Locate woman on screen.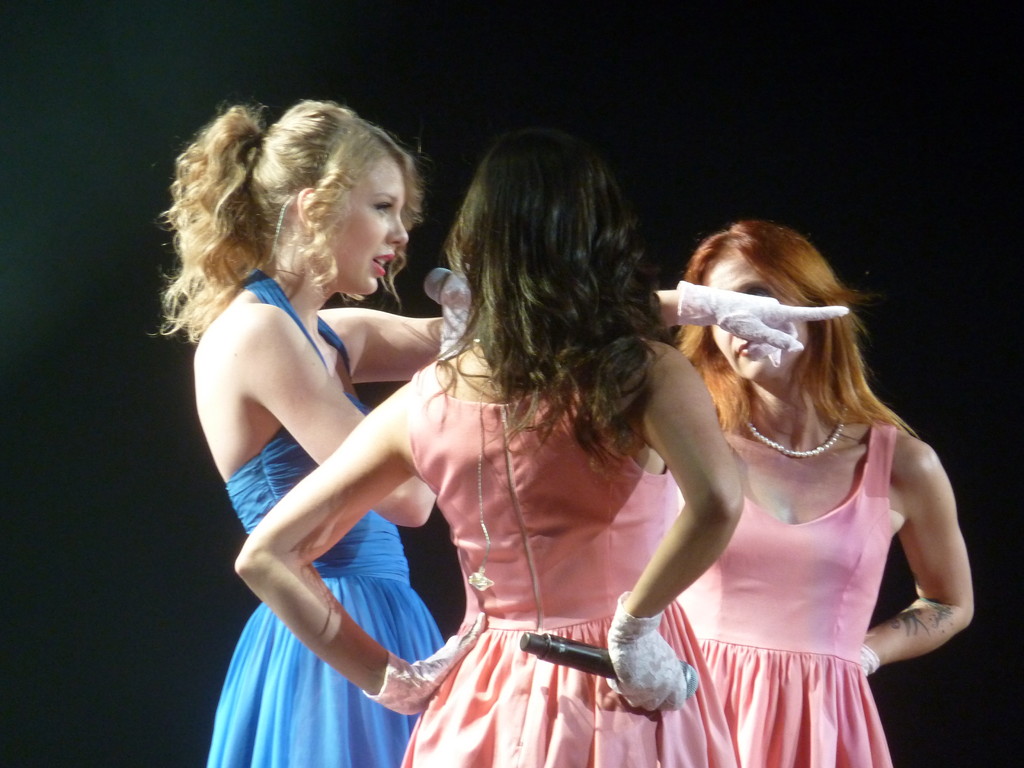
On screen at locate(168, 82, 513, 767).
